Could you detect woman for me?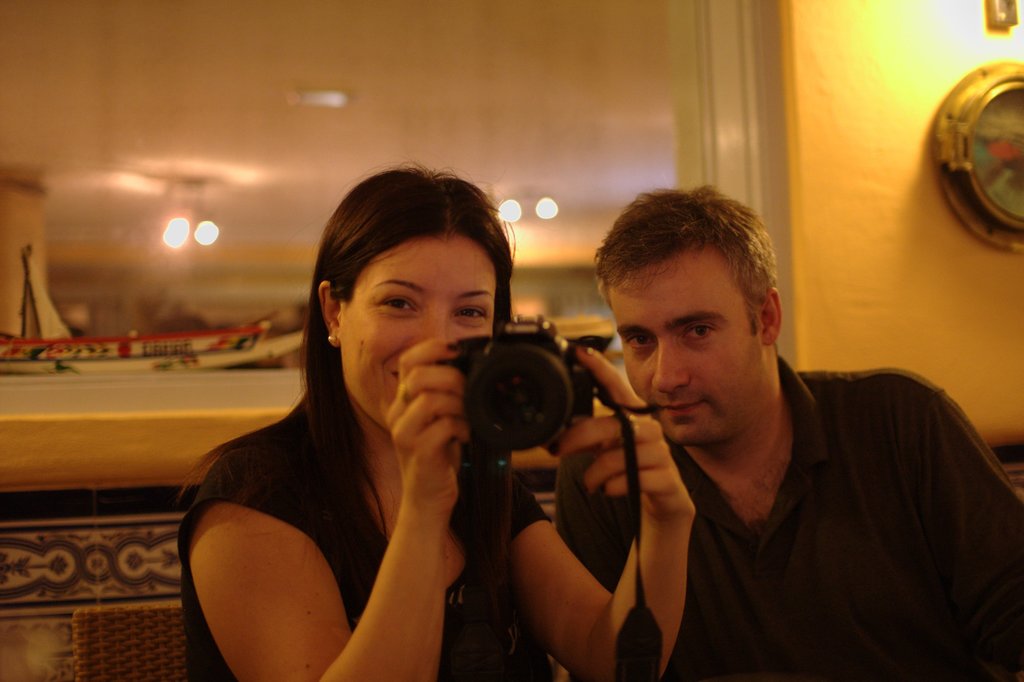
Detection result: (179,136,575,681).
